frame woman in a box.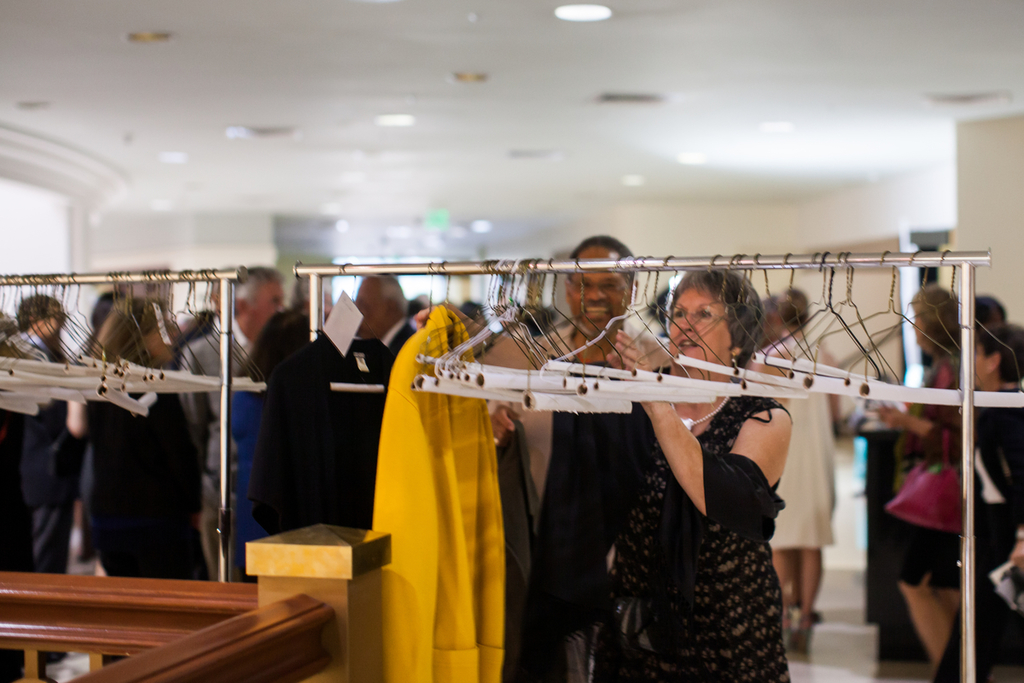
bbox(770, 295, 839, 651).
